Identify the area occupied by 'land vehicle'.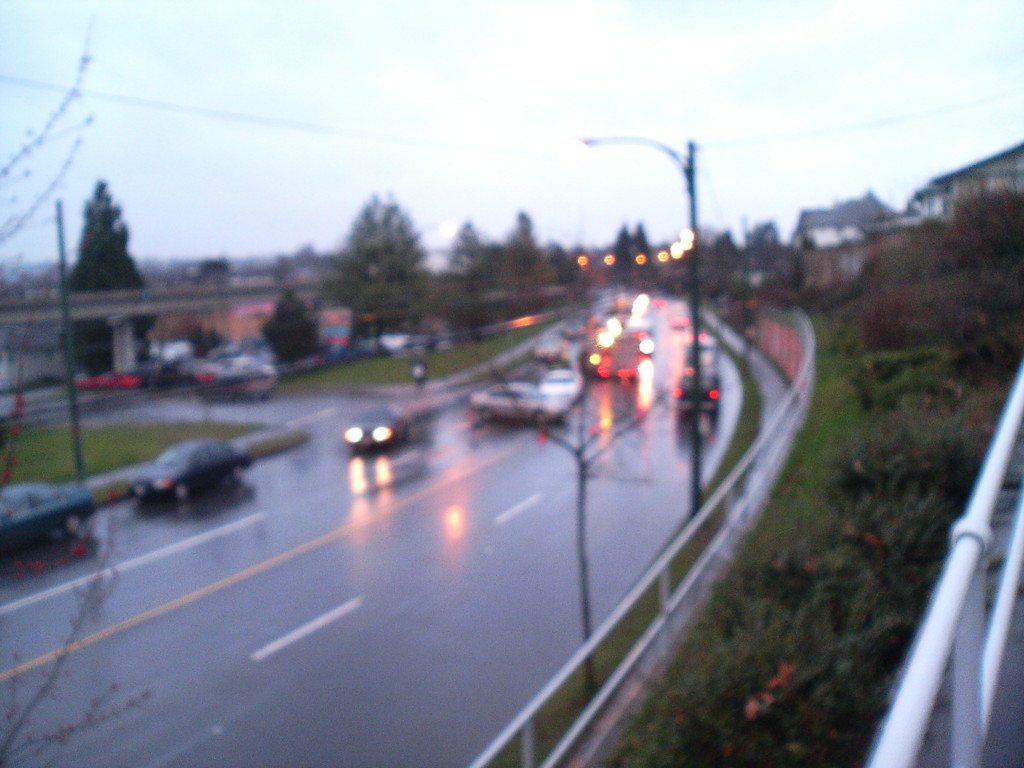
Area: bbox=(673, 365, 722, 417).
